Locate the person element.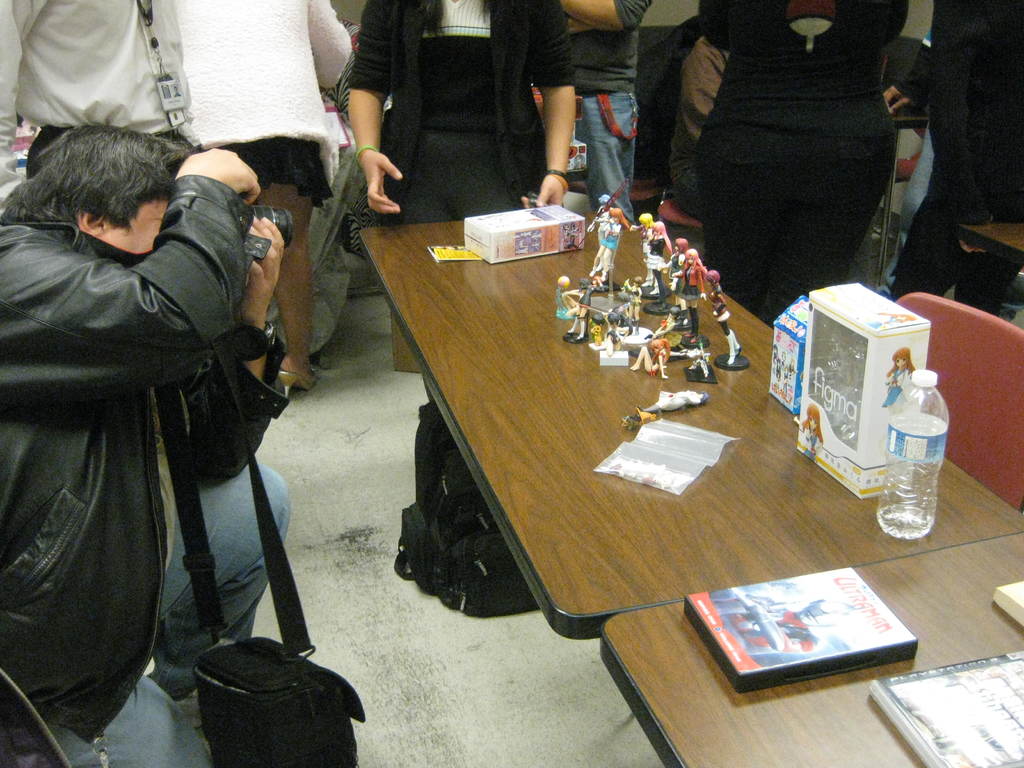
Element bbox: [12, 109, 276, 755].
